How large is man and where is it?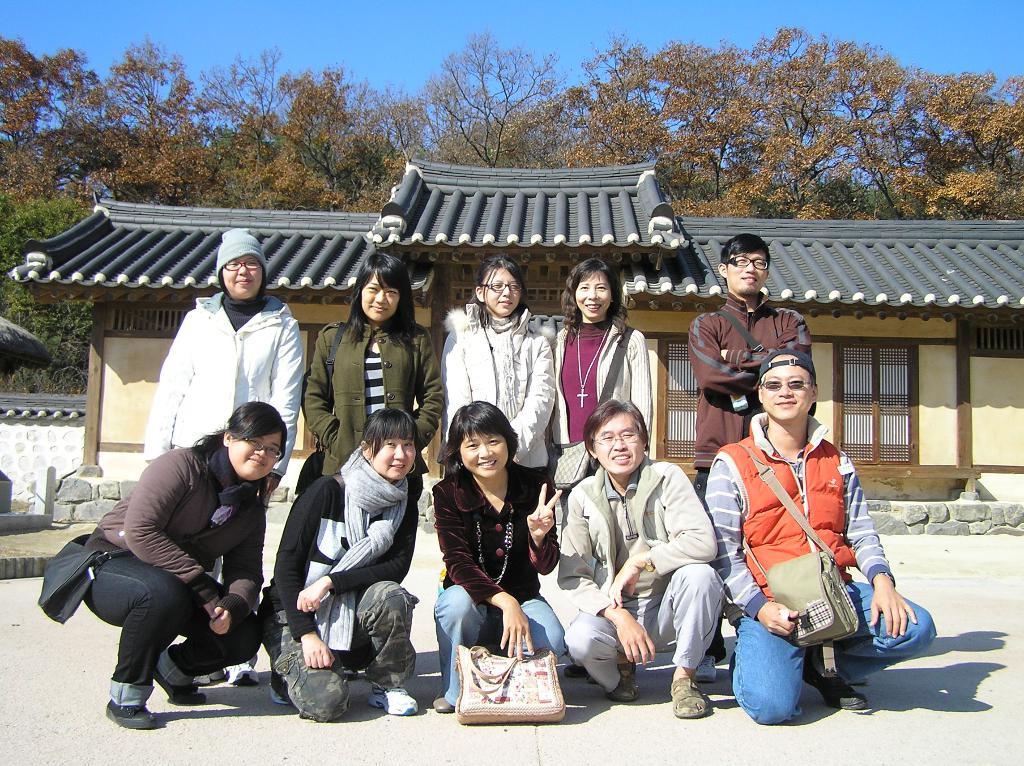
Bounding box: [x1=696, y1=234, x2=812, y2=666].
